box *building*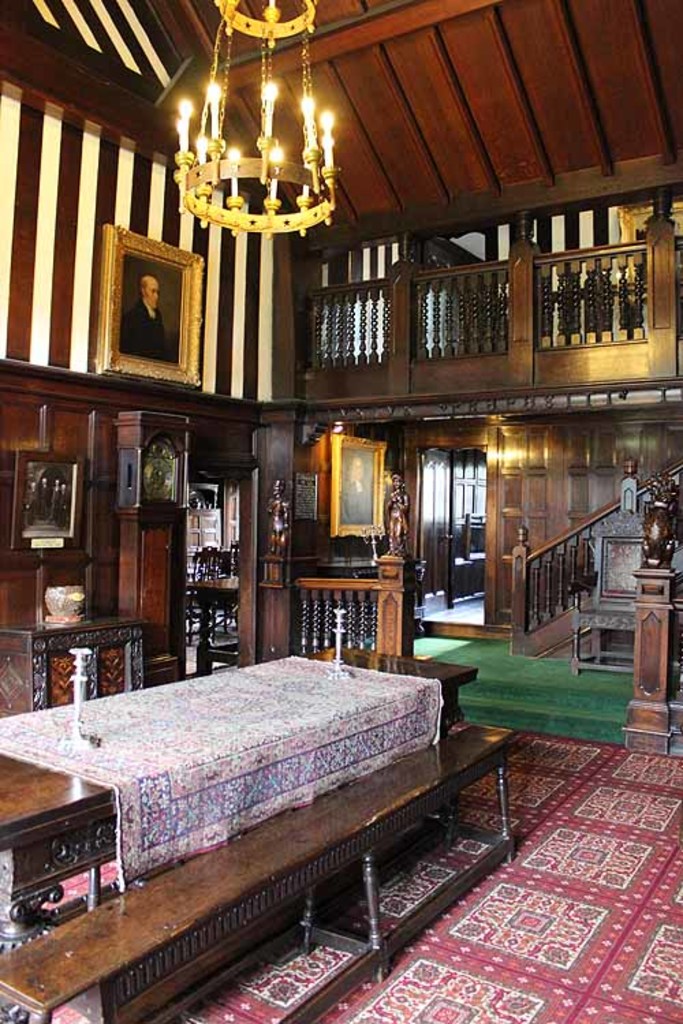
pyautogui.locateOnScreen(0, 0, 682, 1023)
